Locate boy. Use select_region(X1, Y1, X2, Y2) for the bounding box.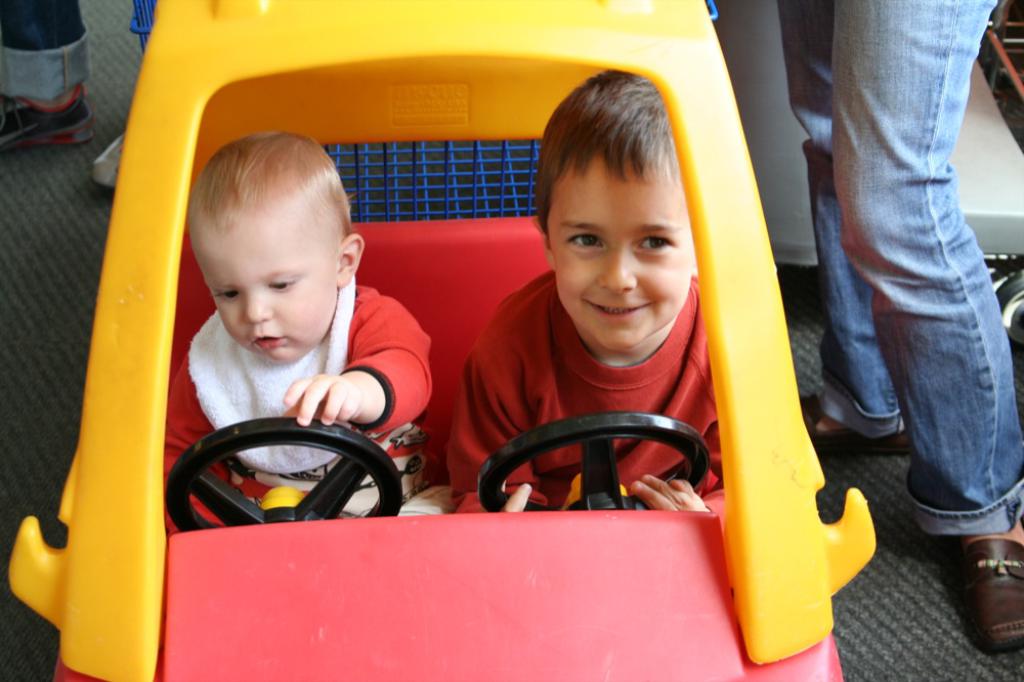
select_region(166, 128, 447, 535).
